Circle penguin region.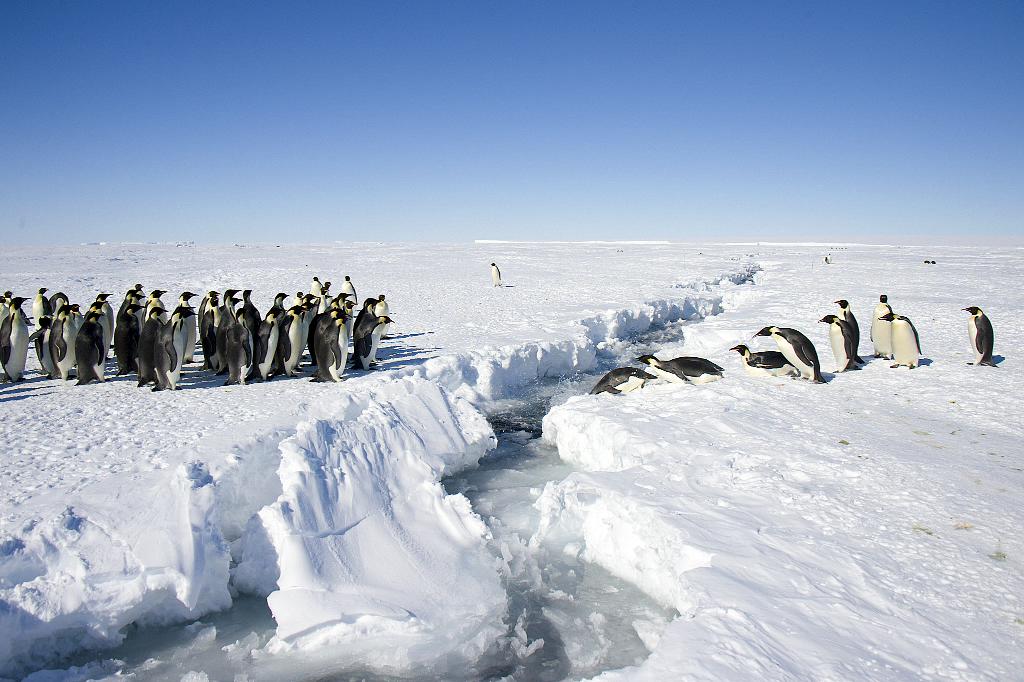
Region: (x1=281, y1=304, x2=307, y2=379).
